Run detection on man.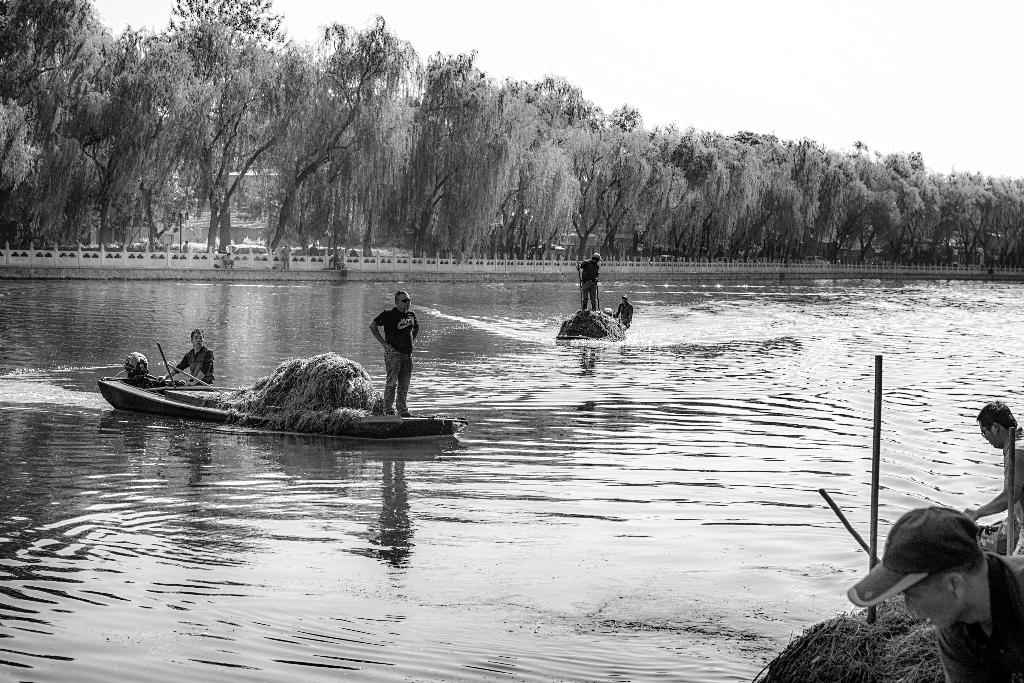
Result: (x1=364, y1=287, x2=425, y2=408).
